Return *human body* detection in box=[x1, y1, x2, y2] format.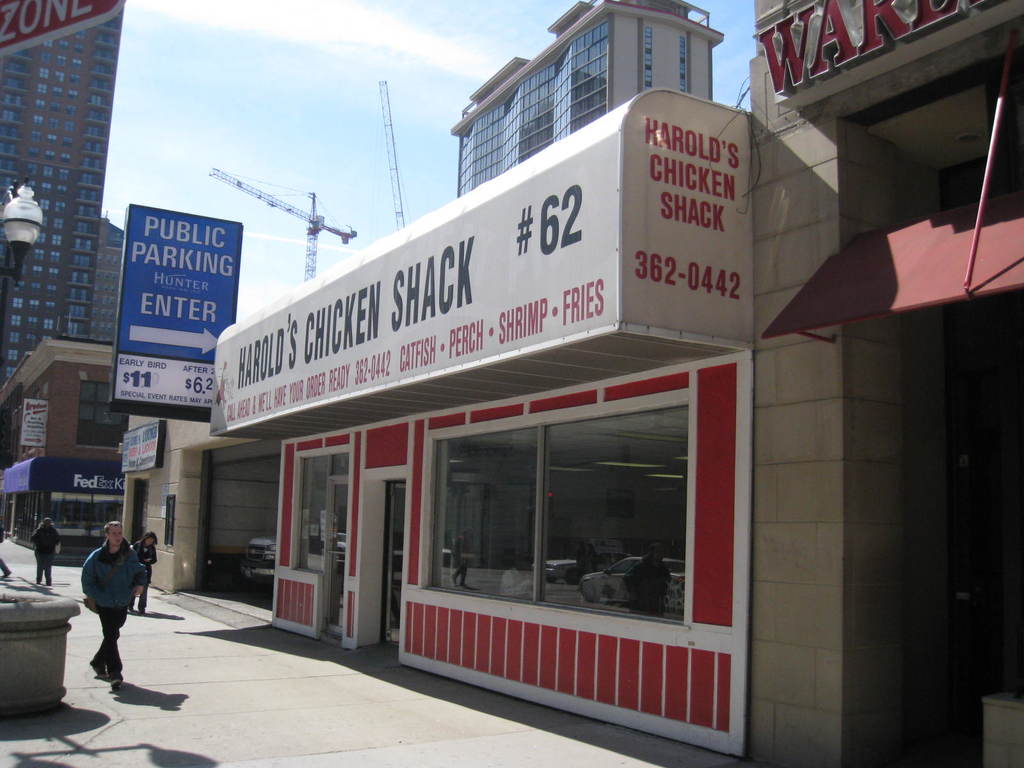
box=[81, 520, 147, 691].
